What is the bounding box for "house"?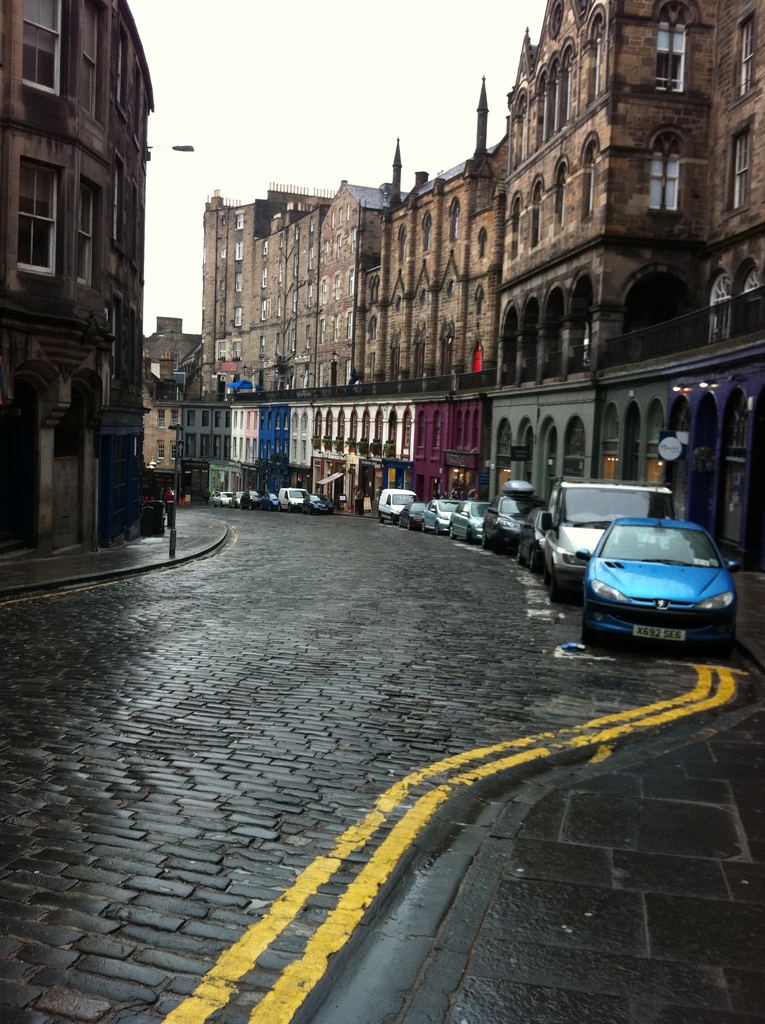
<region>481, 0, 764, 567</region>.
